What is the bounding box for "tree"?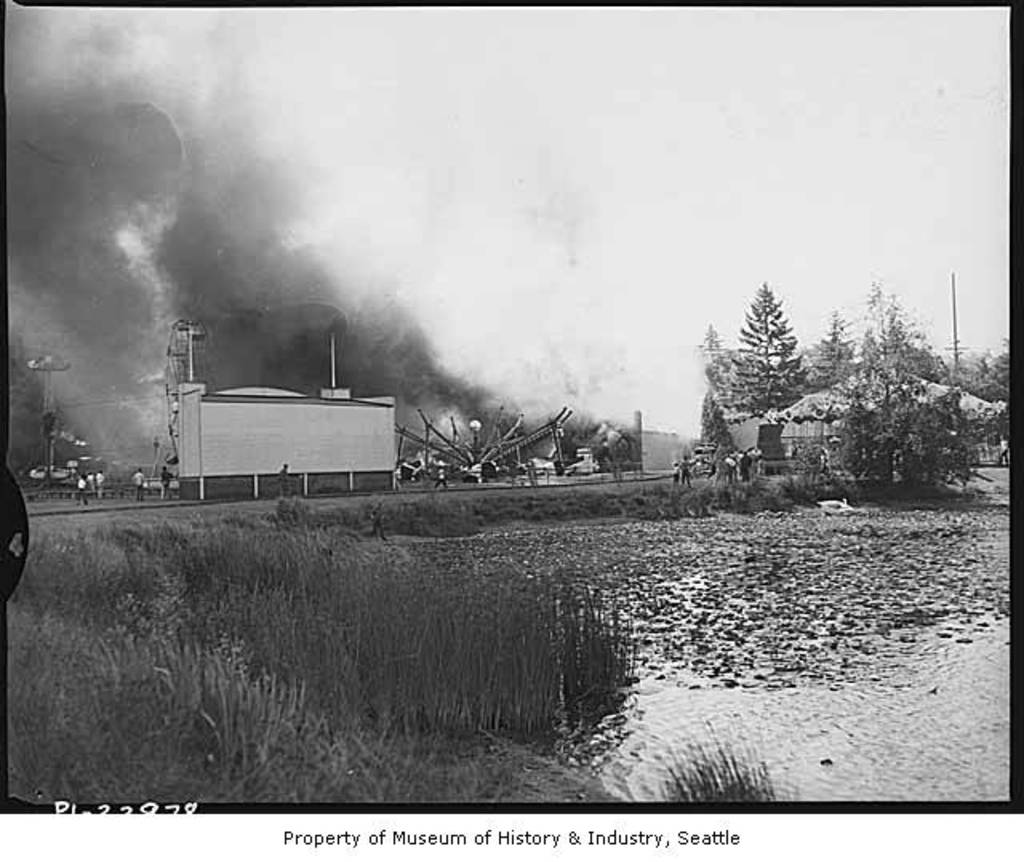
{"x1": 707, "y1": 265, "x2": 830, "y2": 494}.
